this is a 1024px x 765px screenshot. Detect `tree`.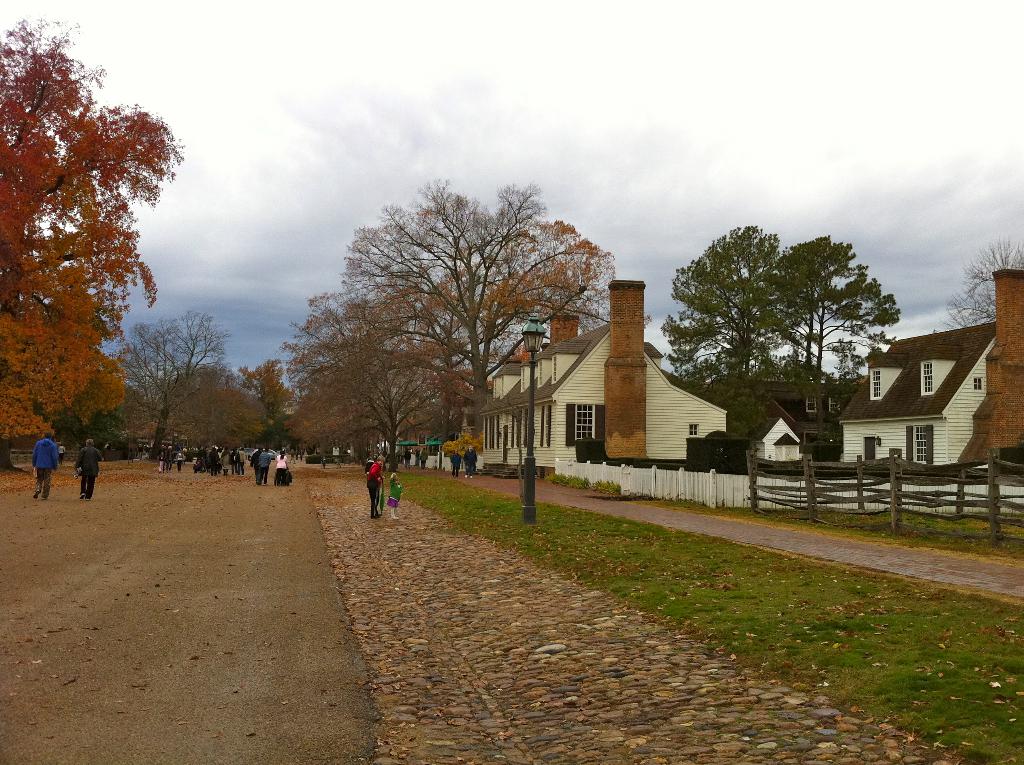
bbox(0, 15, 185, 444).
